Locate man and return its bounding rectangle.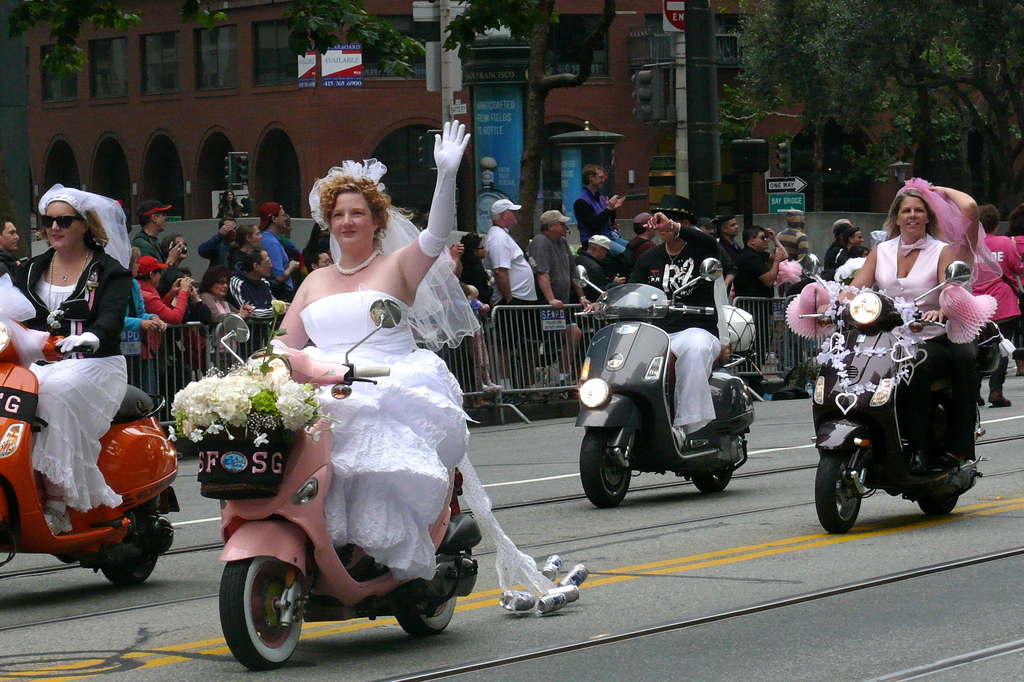
x1=973, y1=204, x2=1023, y2=410.
